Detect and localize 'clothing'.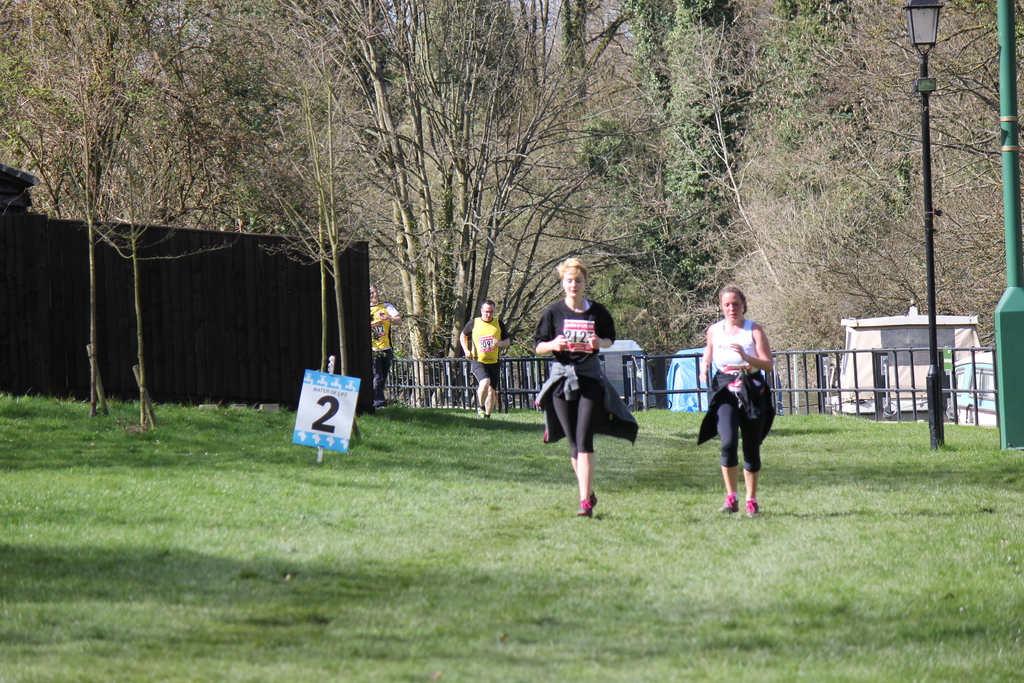
Localized at [367, 304, 399, 395].
